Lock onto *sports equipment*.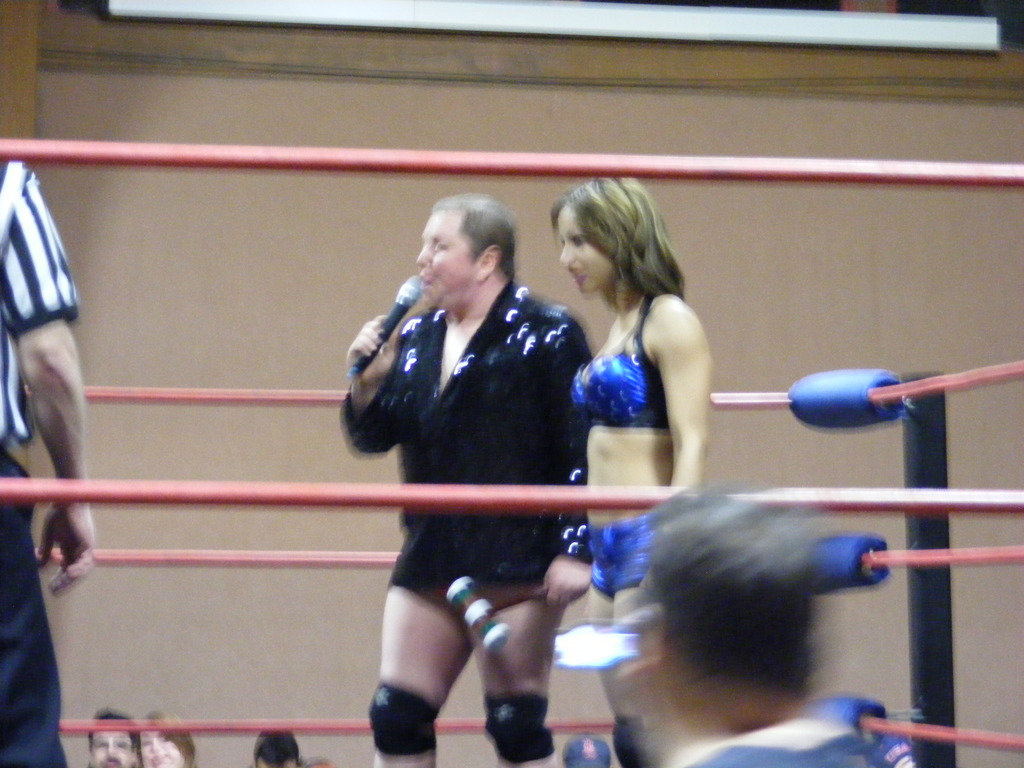
Locked: locate(477, 686, 552, 762).
